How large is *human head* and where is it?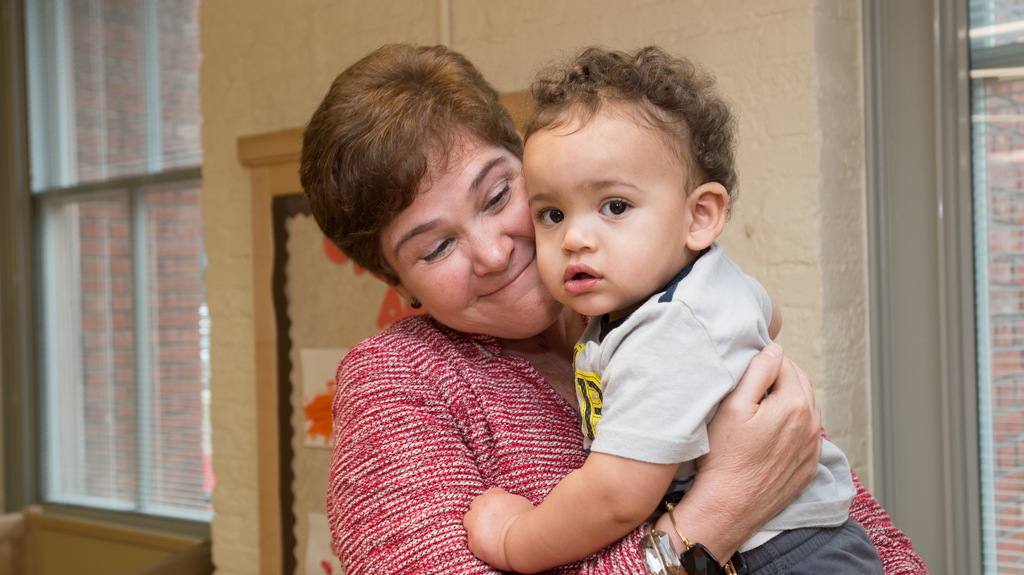
Bounding box: <region>518, 43, 725, 292</region>.
